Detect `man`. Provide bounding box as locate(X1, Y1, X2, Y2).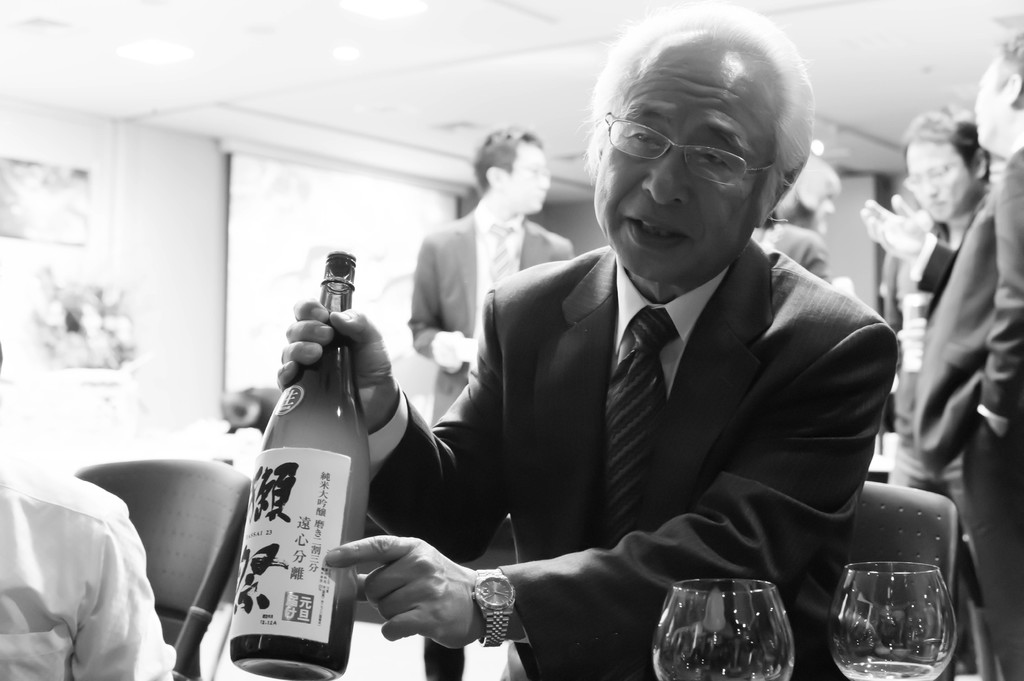
locate(273, 4, 893, 680).
